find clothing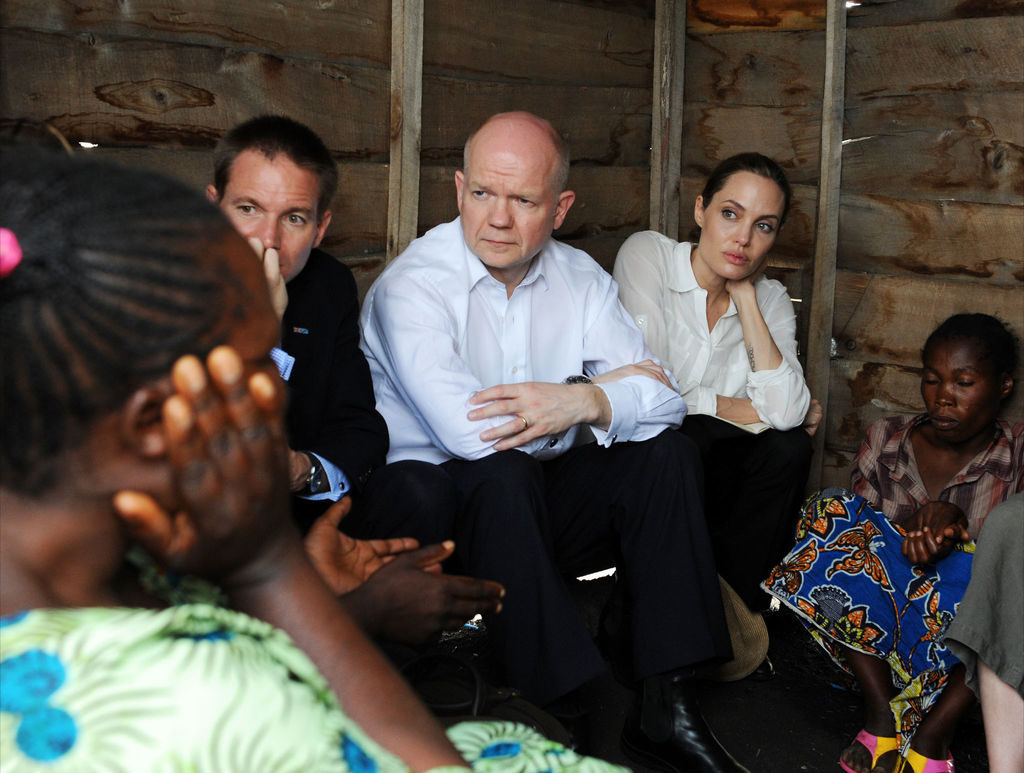
BBox(273, 246, 390, 522)
